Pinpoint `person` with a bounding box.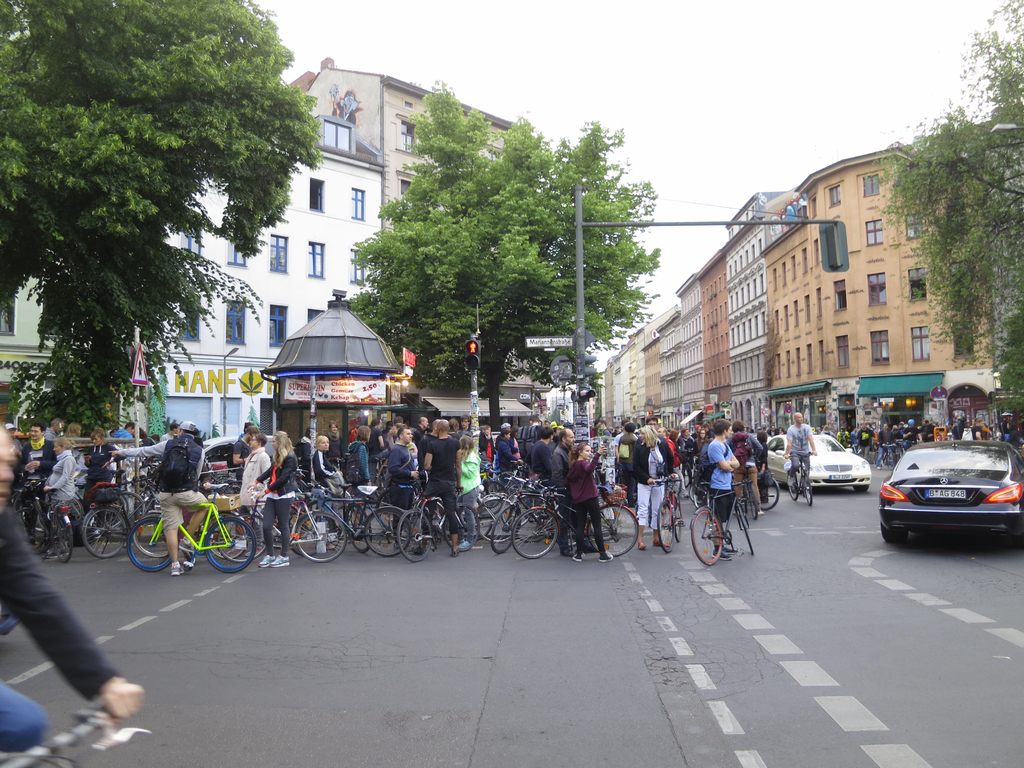
region(516, 423, 538, 466).
